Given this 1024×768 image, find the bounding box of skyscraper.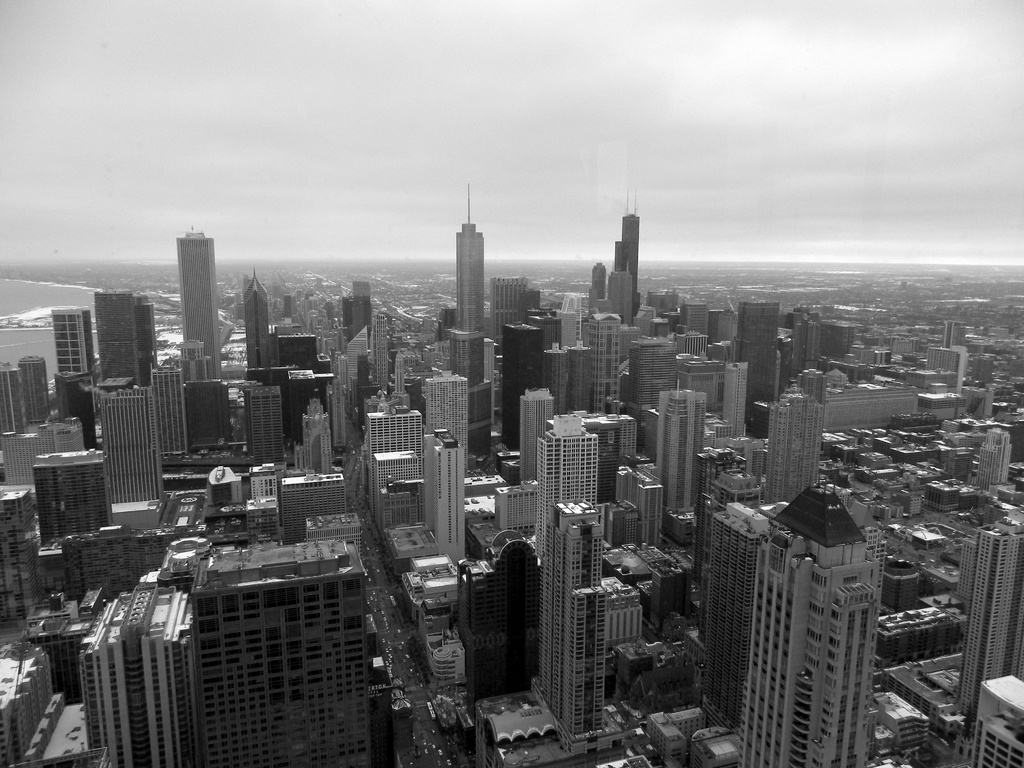
613:191:637:321.
